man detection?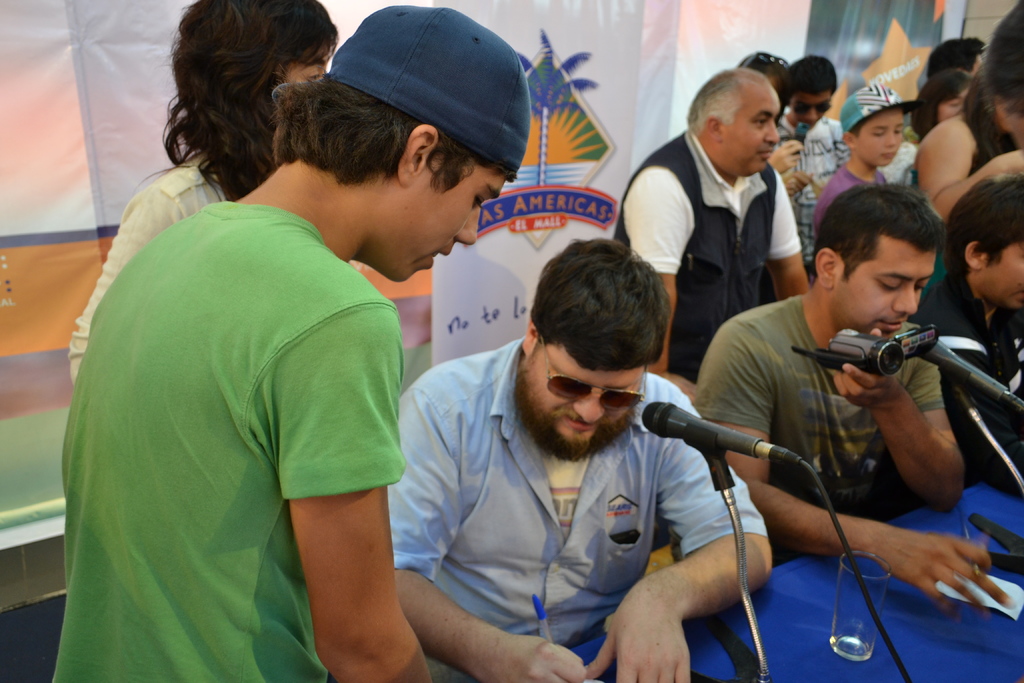
376, 235, 774, 682
